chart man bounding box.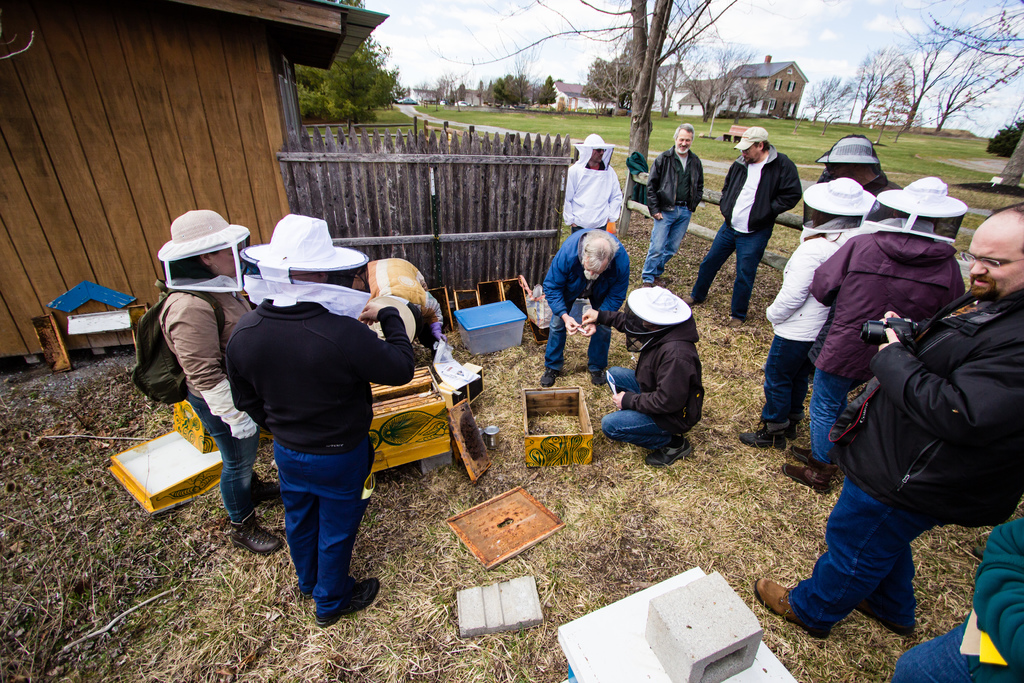
Charted: 673,128,799,325.
